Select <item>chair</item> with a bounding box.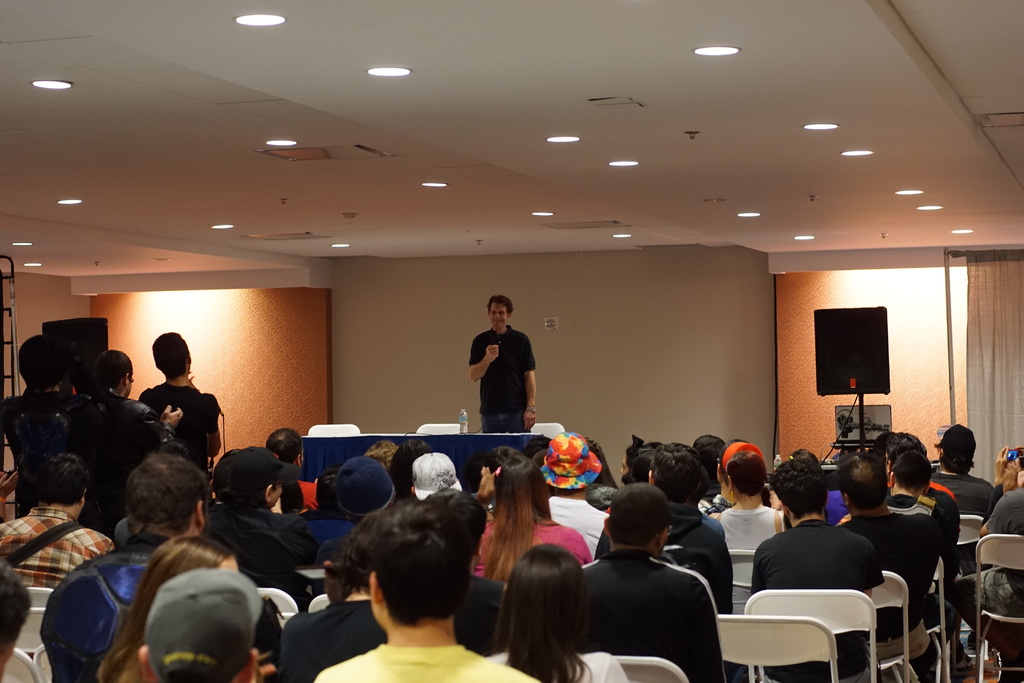
crop(278, 614, 296, 632).
